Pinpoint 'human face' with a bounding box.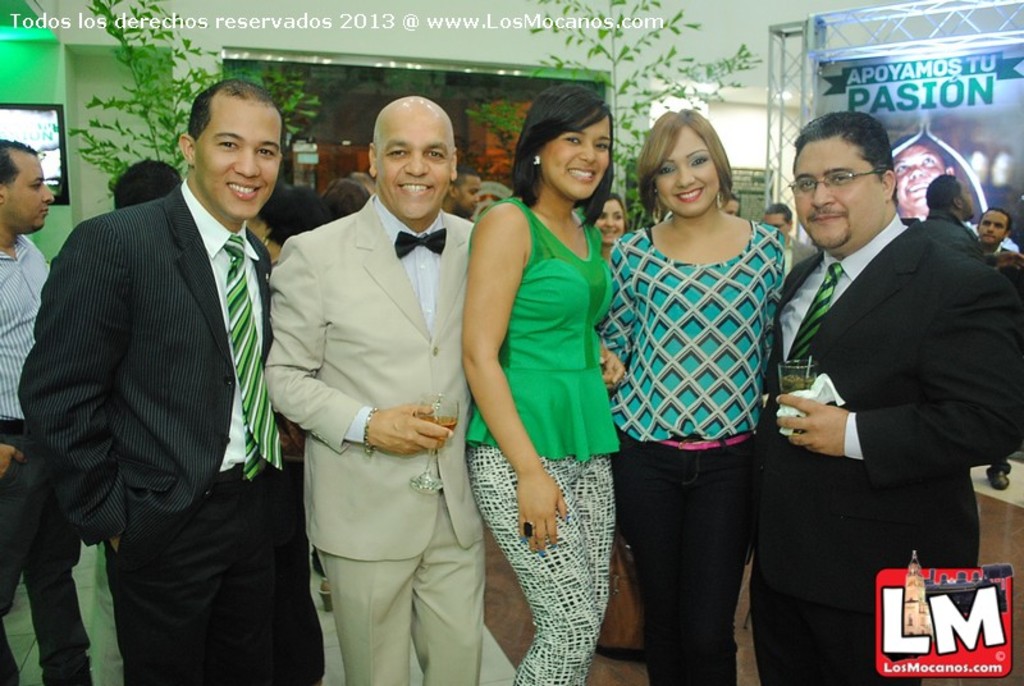
BBox(192, 97, 280, 220).
